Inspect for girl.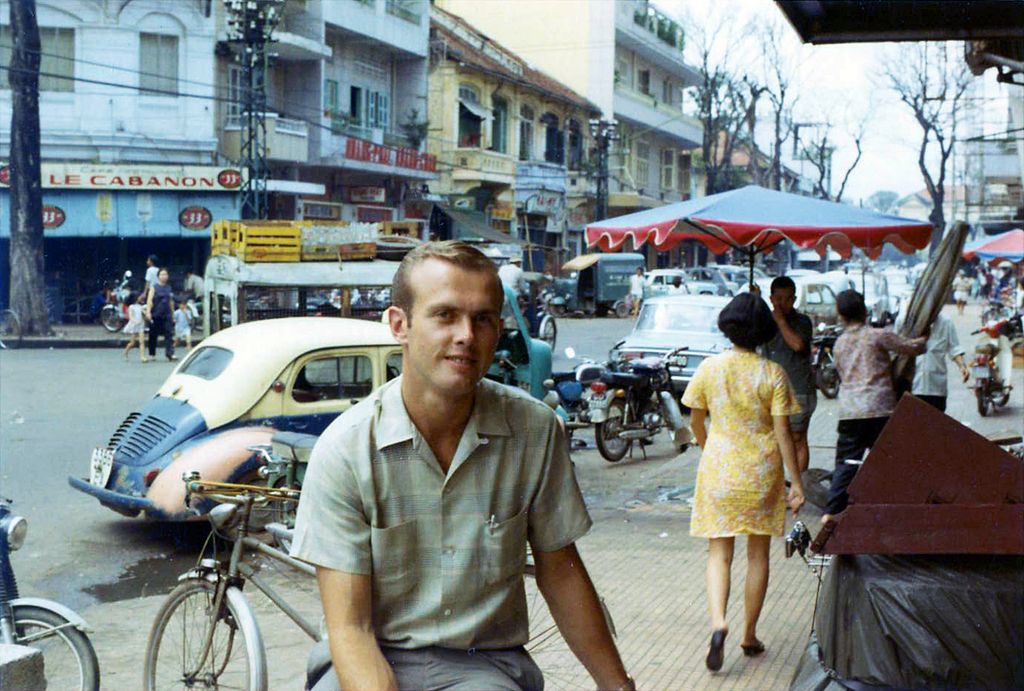
Inspection: box=[123, 292, 151, 362].
